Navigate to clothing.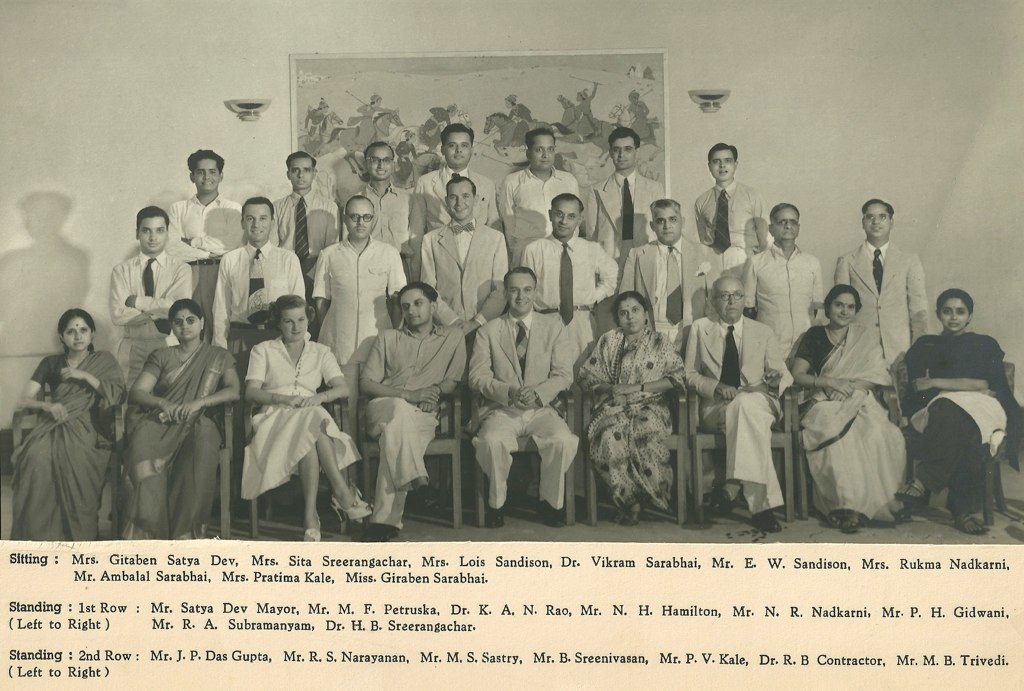
Navigation target: [694, 178, 782, 251].
